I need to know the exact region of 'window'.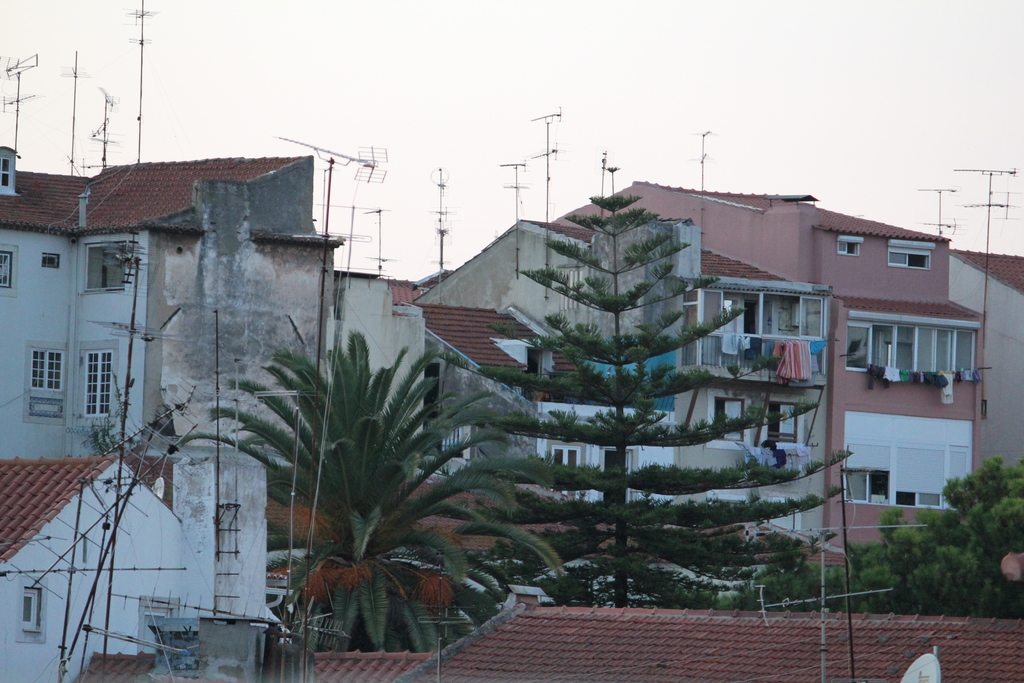
Region: bbox=(0, 247, 14, 288).
